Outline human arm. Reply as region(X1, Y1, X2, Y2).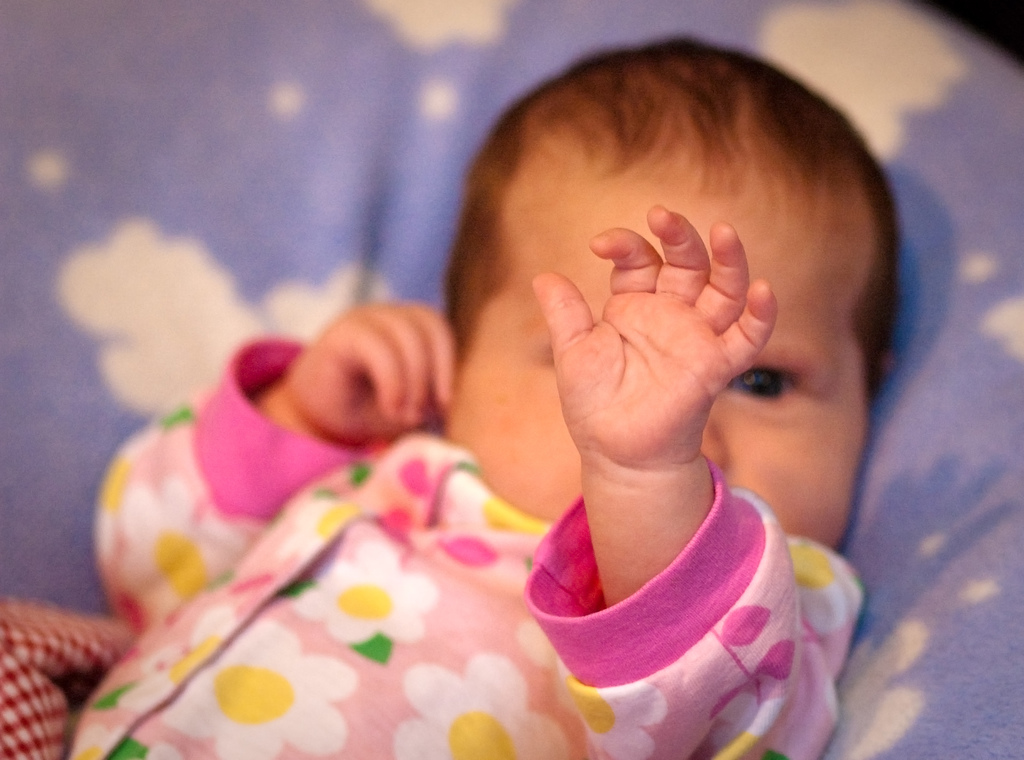
region(531, 267, 839, 714).
